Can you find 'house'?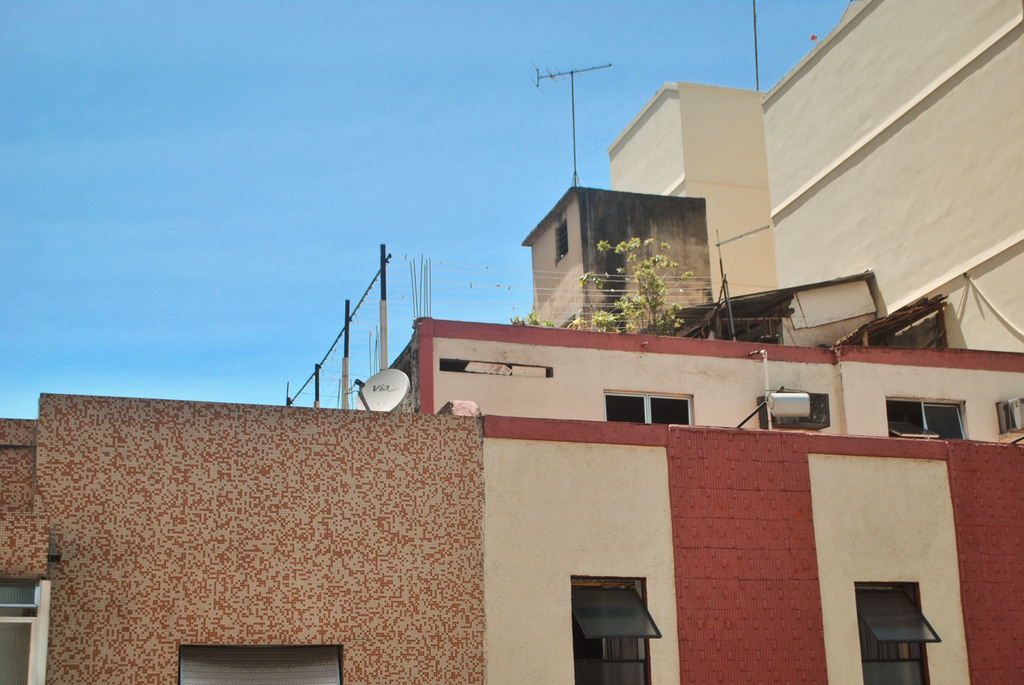
Yes, bounding box: locate(524, 180, 712, 337).
